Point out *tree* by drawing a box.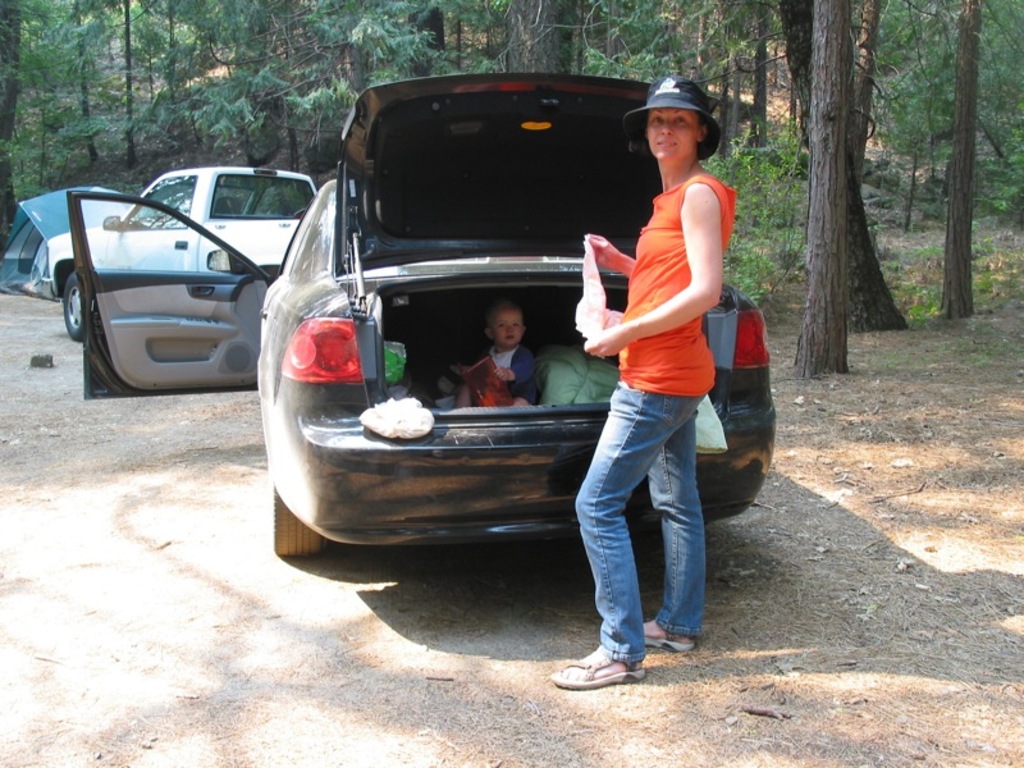
(x1=780, y1=0, x2=859, y2=389).
